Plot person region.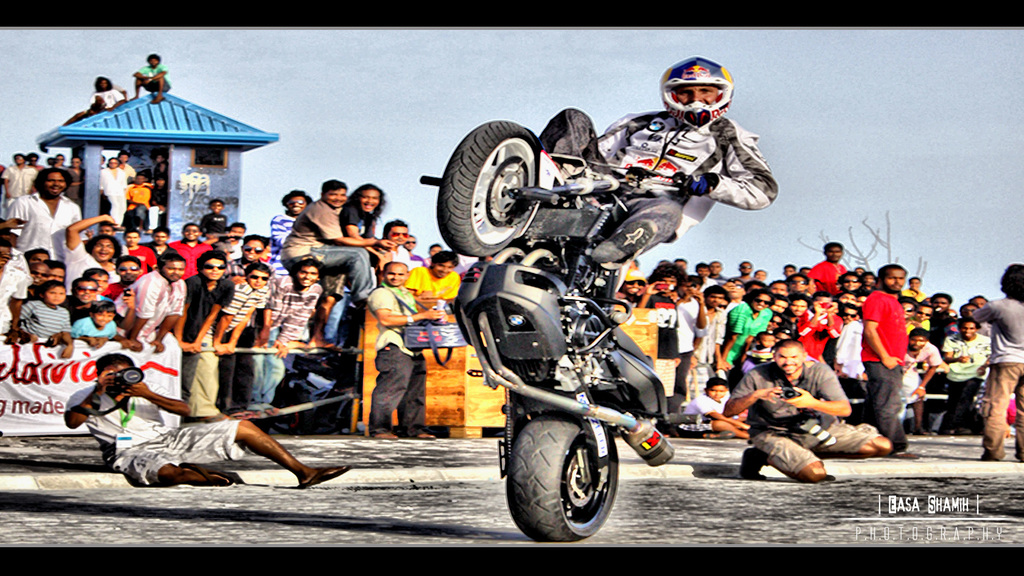
Plotted at detection(61, 77, 126, 127).
